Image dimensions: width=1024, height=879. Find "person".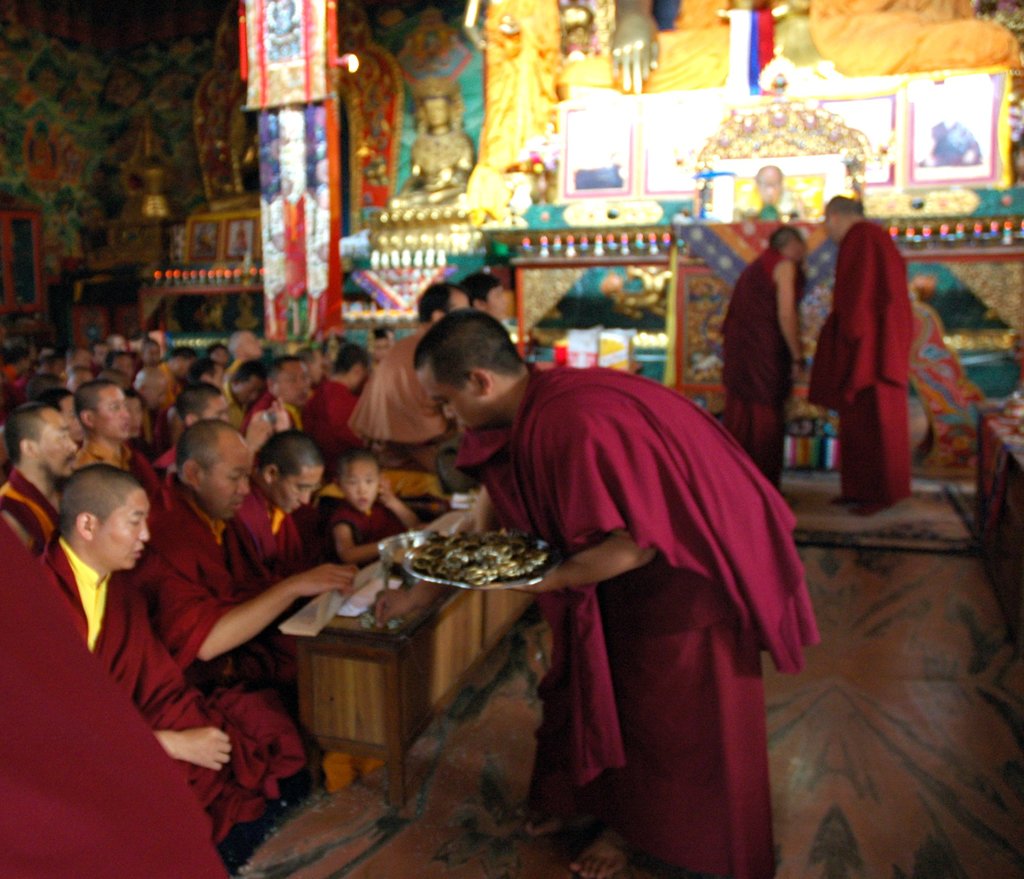
[left=740, top=161, right=804, bottom=214].
